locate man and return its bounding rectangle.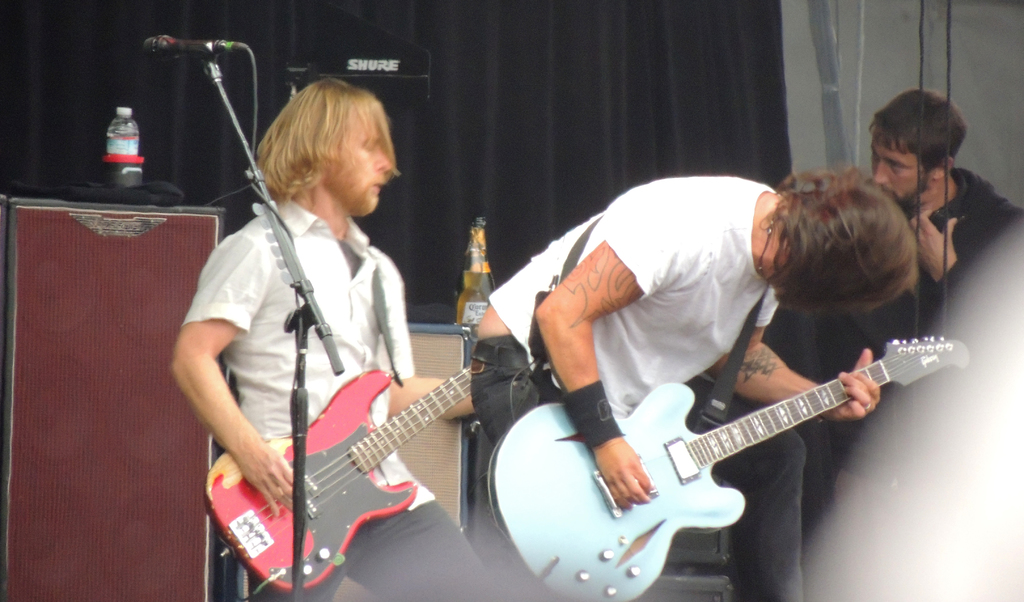
Rect(474, 167, 915, 601).
